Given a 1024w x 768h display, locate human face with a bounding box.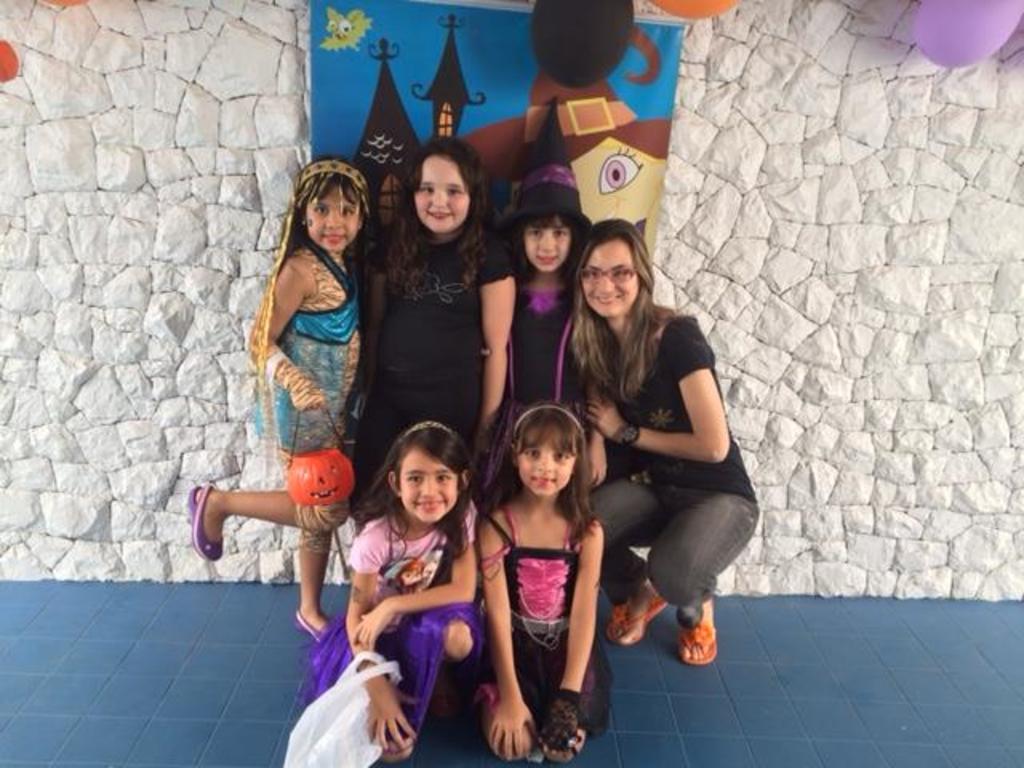
Located: detection(518, 440, 576, 494).
